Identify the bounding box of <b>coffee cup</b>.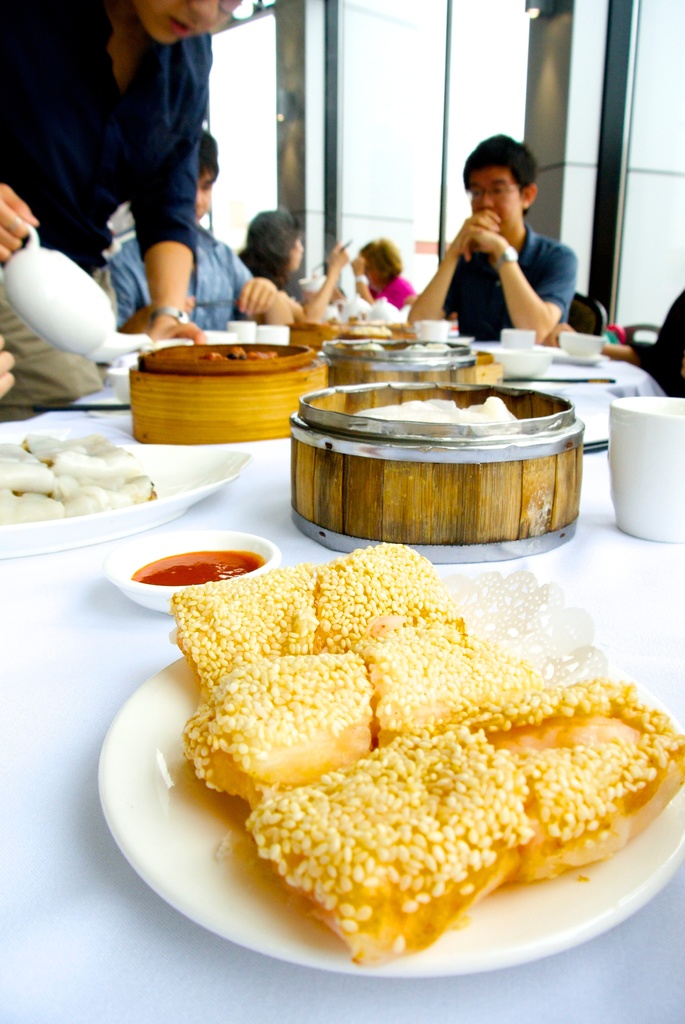
(416, 319, 454, 344).
